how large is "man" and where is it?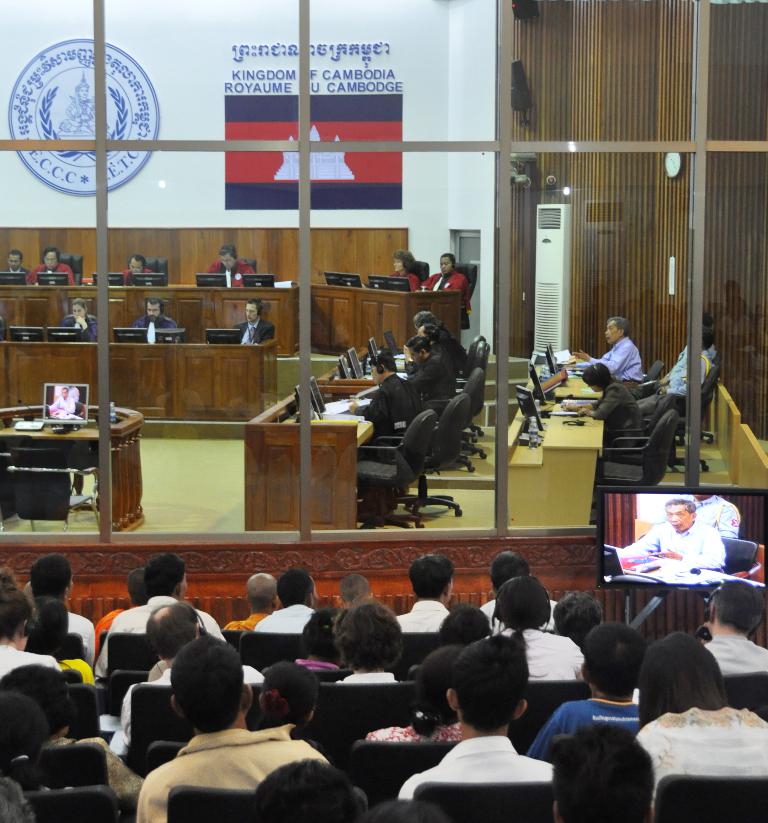
Bounding box: <region>413, 310, 467, 368</region>.
